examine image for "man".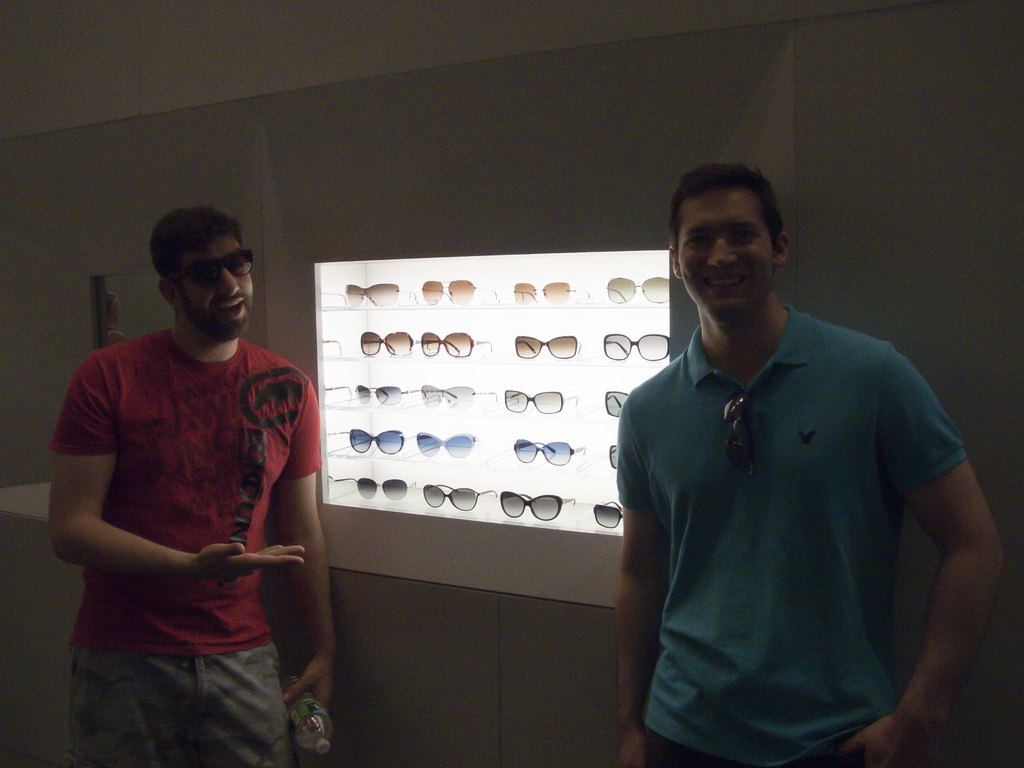
Examination result: <region>598, 191, 995, 717</region>.
